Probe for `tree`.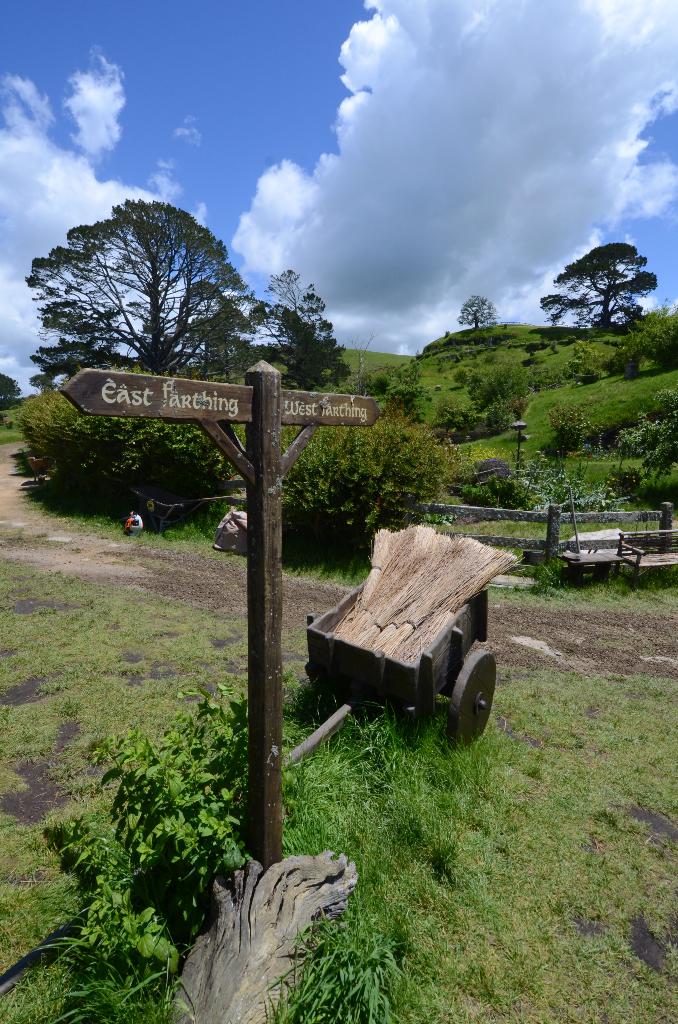
Probe result: [x1=384, y1=380, x2=424, y2=419].
